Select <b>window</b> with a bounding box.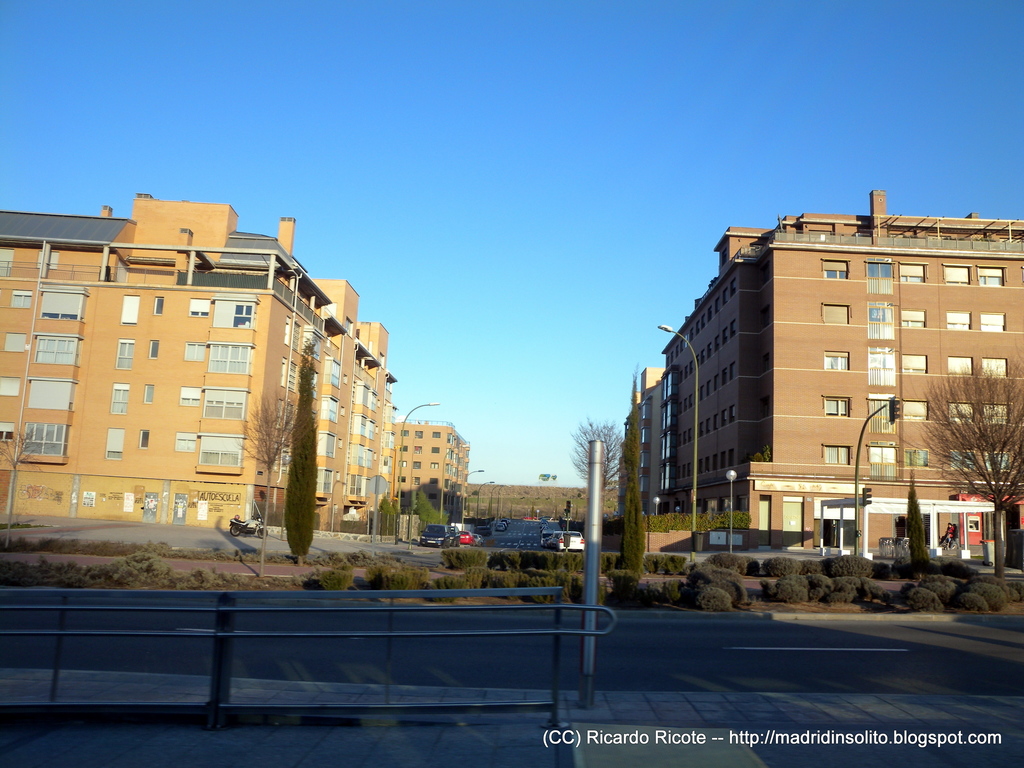
detection(109, 385, 128, 413).
